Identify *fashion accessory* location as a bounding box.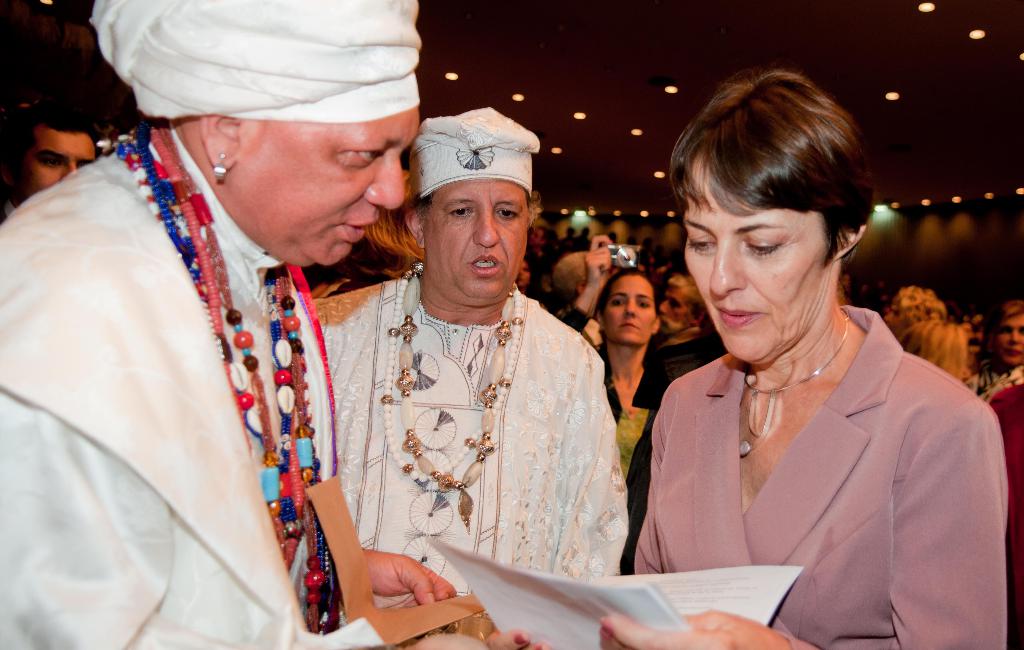
BBox(538, 646, 546, 649).
